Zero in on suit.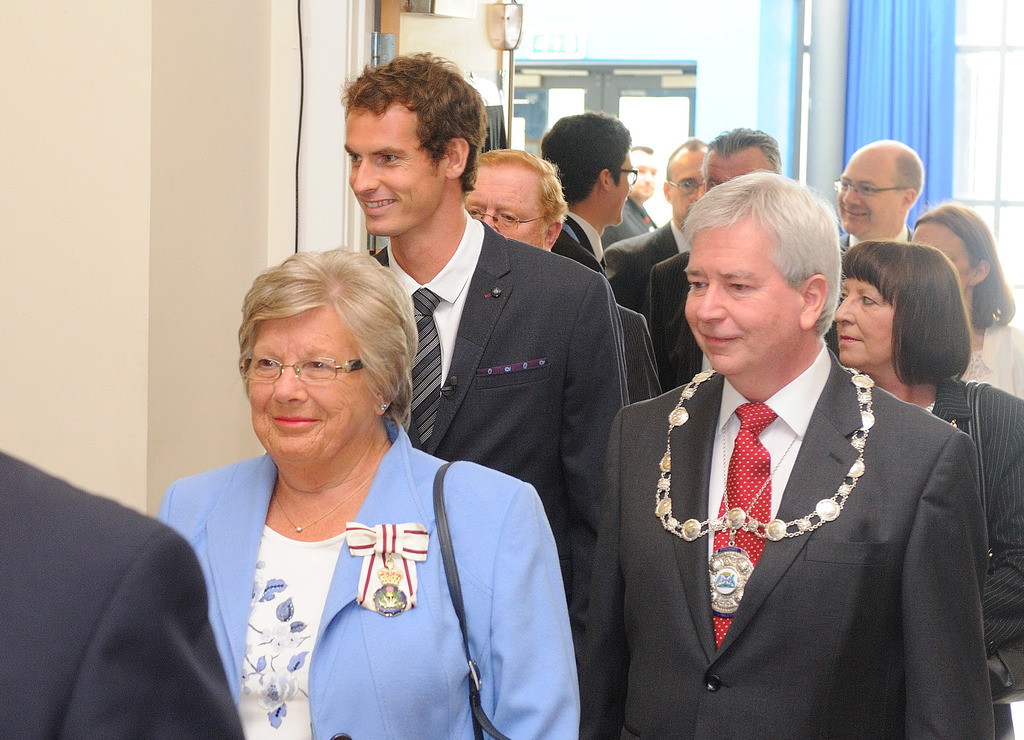
Zeroed in: bbox=[646, 248, 707, 386].
